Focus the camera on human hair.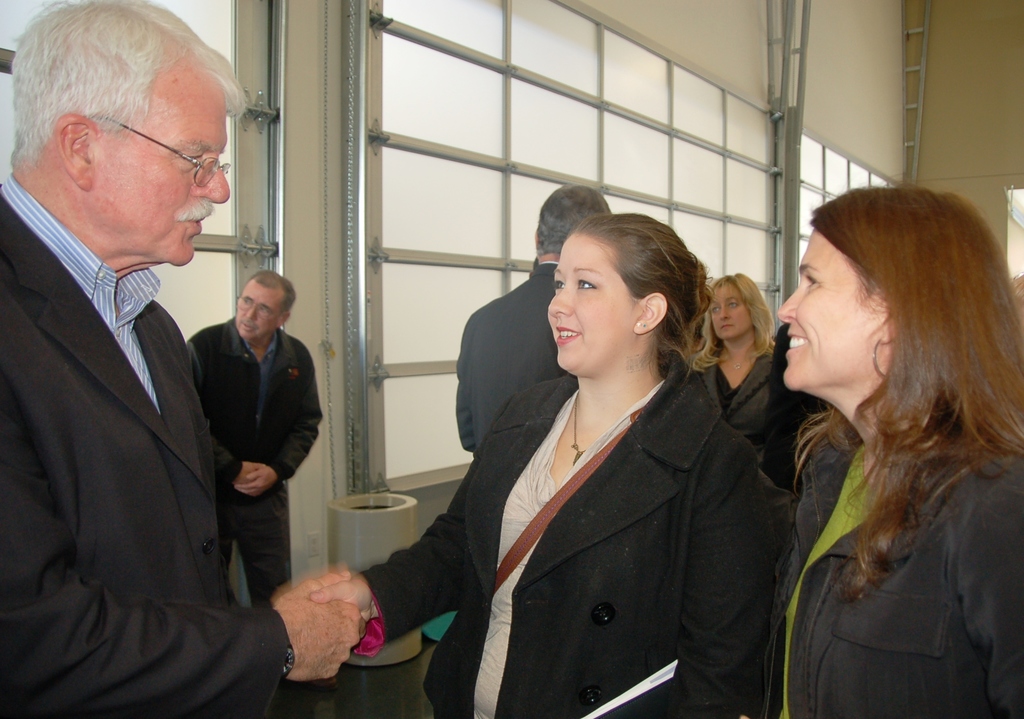
Focus region: bbox=(540, 187, 611, 255).
